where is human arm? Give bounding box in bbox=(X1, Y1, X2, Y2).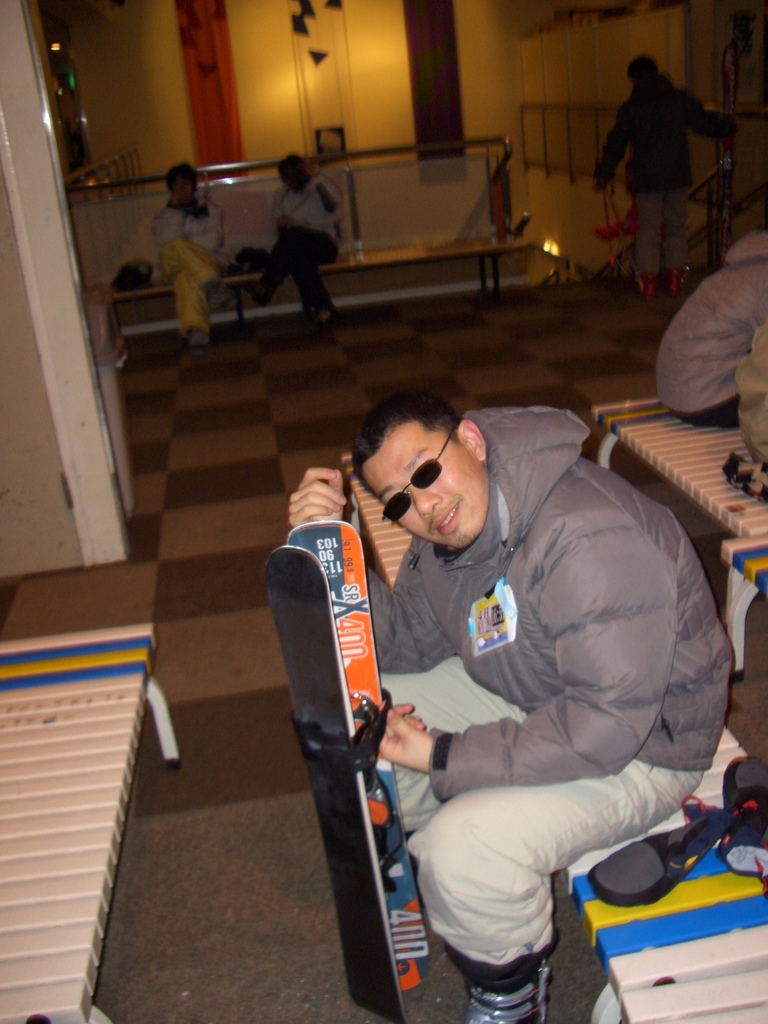
bbox=(267, 180, 291, 234).
